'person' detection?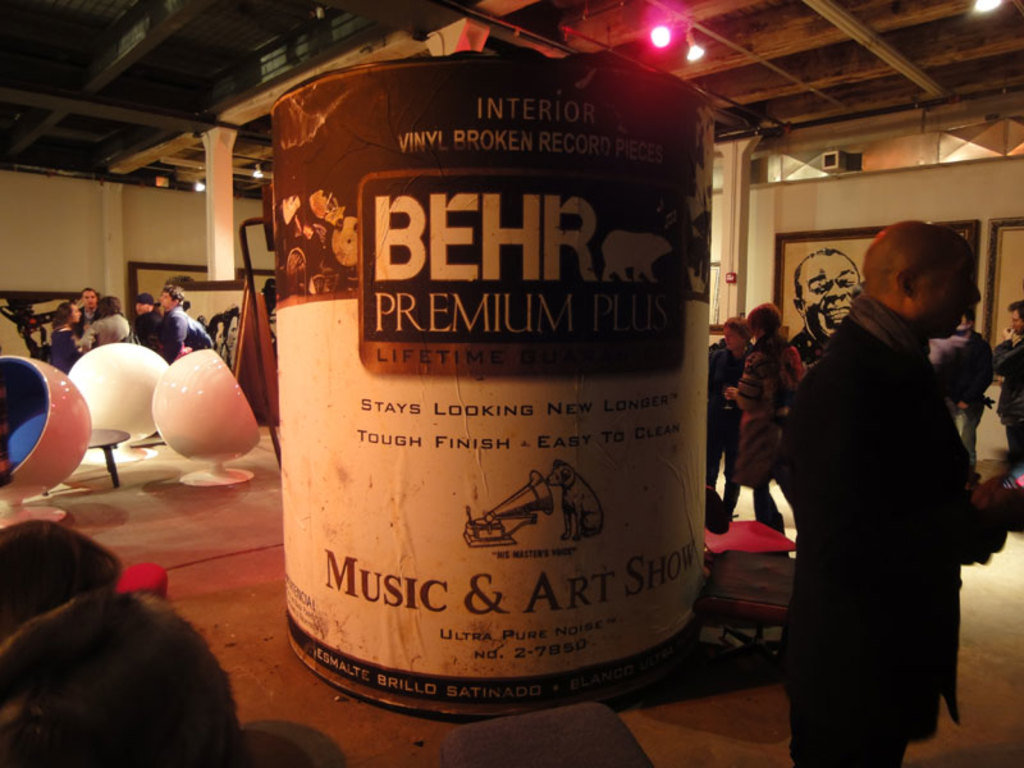
box(157, 283, 183, 364)
